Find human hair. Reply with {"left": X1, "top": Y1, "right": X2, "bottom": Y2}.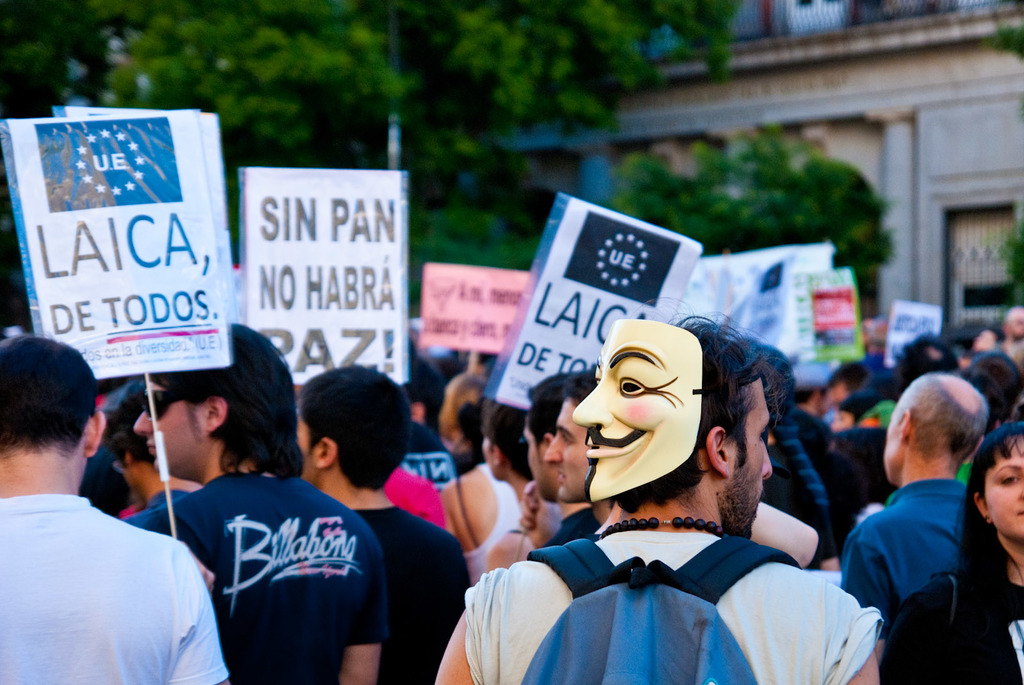
{"left": 477, "top": 347, "right": 499, "bottom": 368}.
